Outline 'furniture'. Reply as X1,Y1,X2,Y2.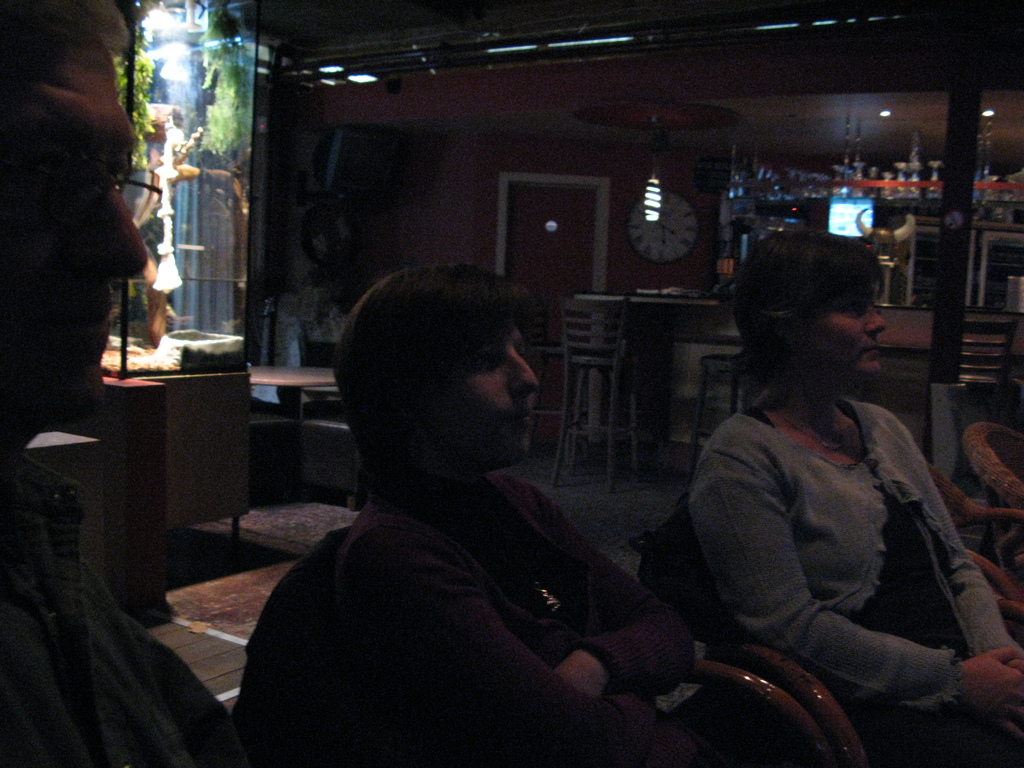
252,416,294,503.
